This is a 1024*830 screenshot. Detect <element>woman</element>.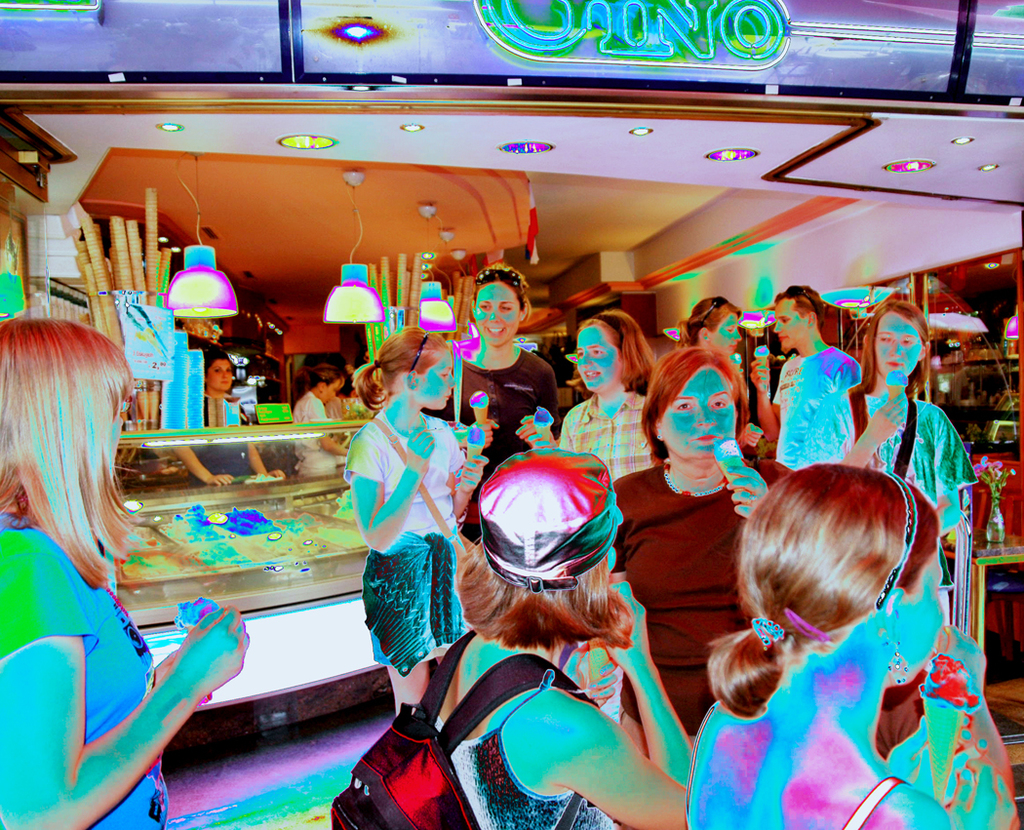
BBox(0, 308, 256, 829).
